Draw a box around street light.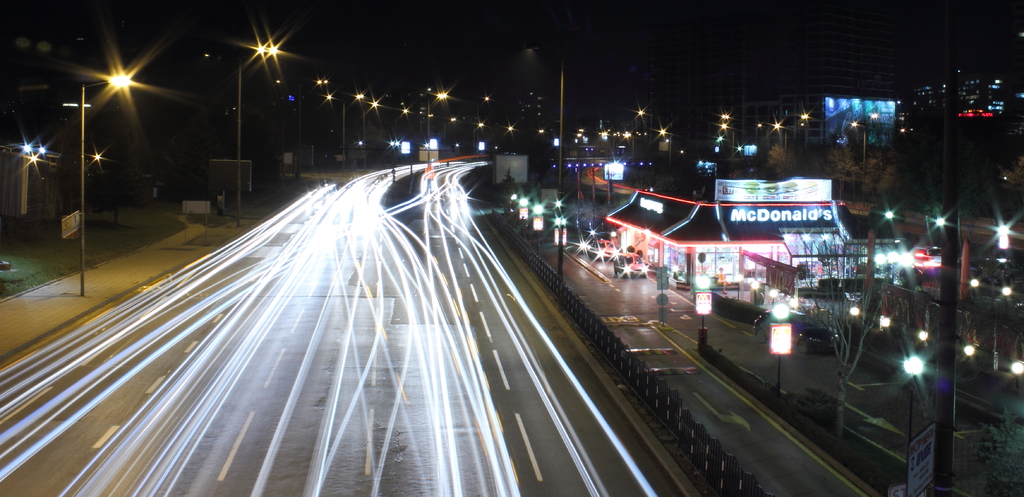
left=1009, top=353, right=1023, bottom=406.
